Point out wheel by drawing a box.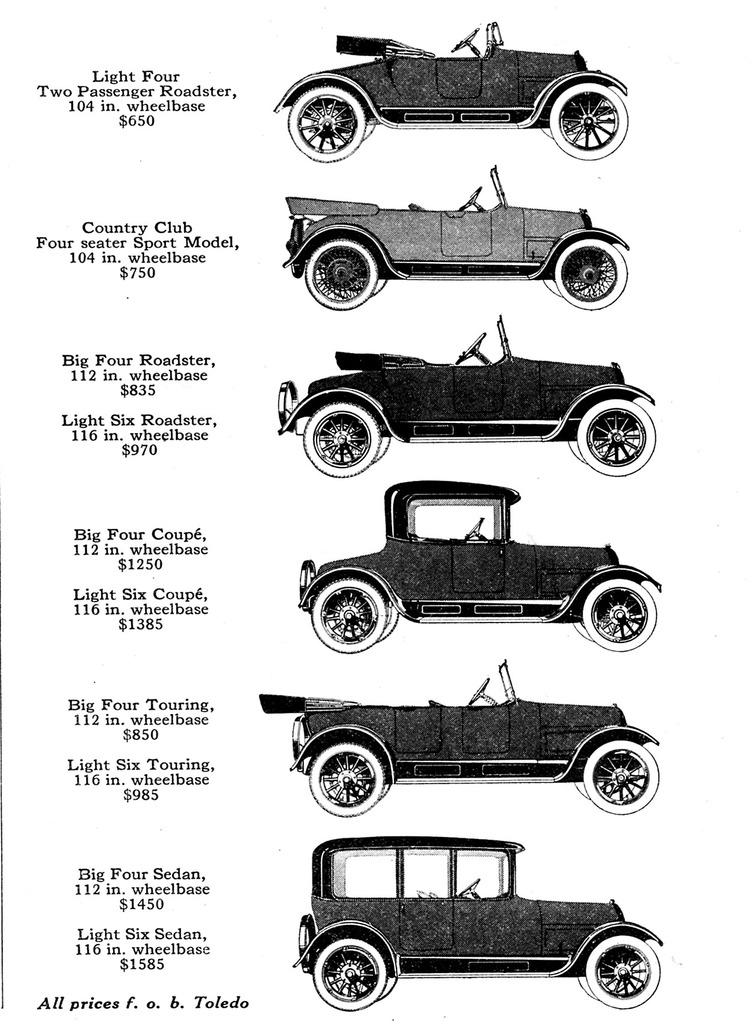
l=319, t=268, r=388, b=299.
